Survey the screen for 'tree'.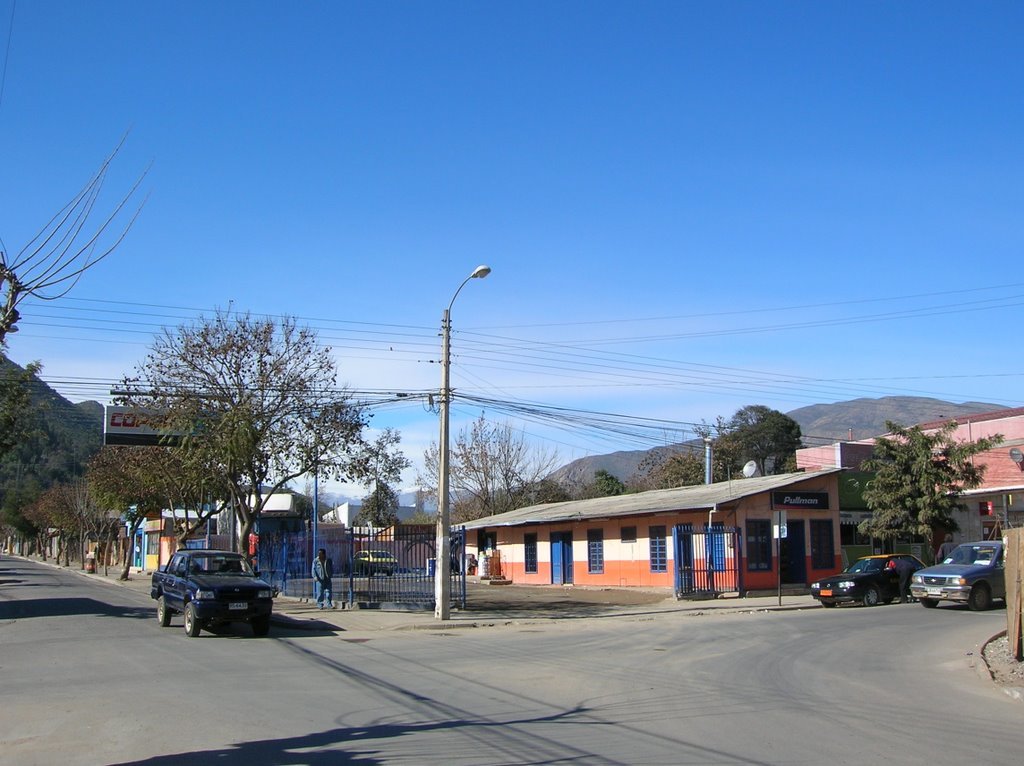
Survey found: 0/352/76/542.
